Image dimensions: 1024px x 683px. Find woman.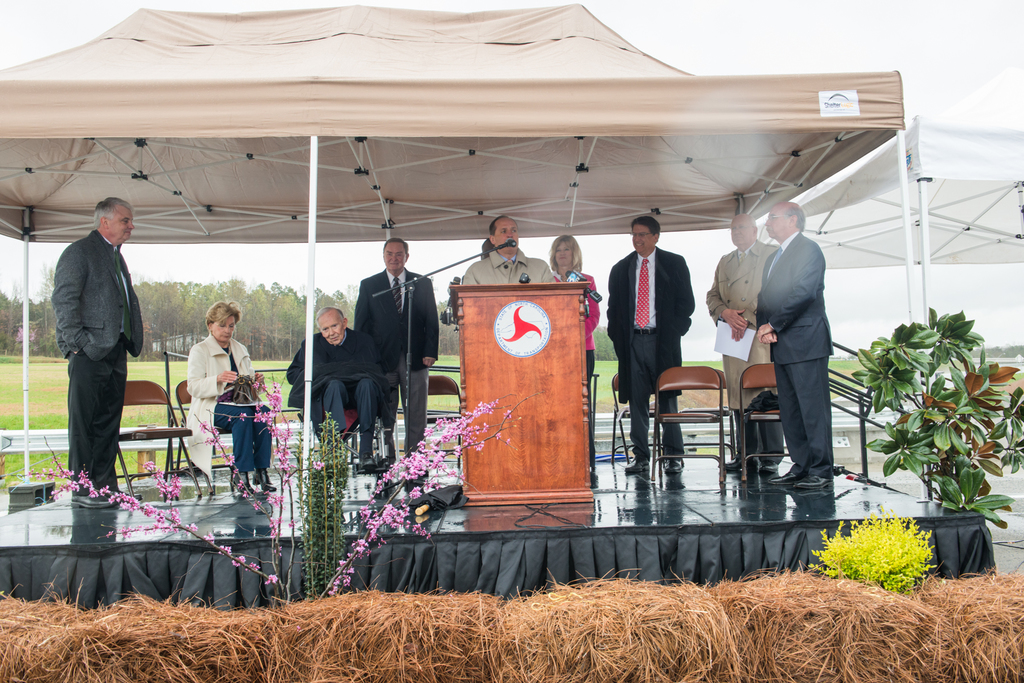
region(545, 236, 604, 384).
